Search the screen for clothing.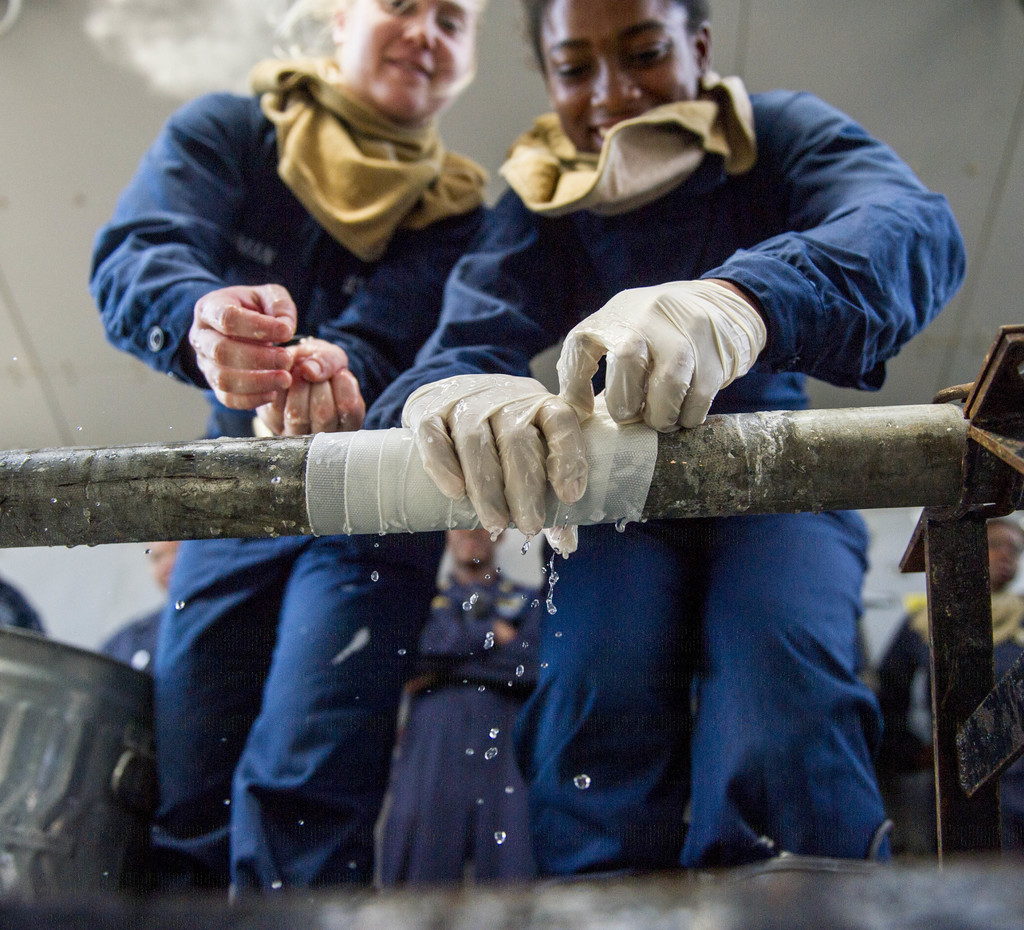
Found at box=[872, 582, 1023, 858].
